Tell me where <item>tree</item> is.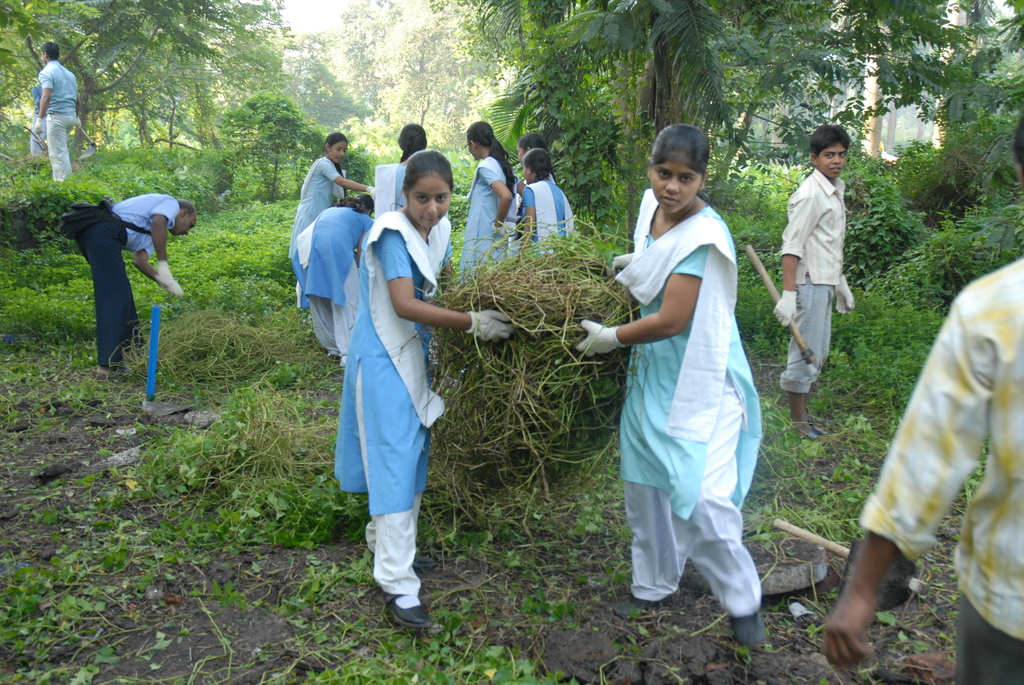
<item>tree</item> is at [left=227, top=81, right=324, bottom=203].
